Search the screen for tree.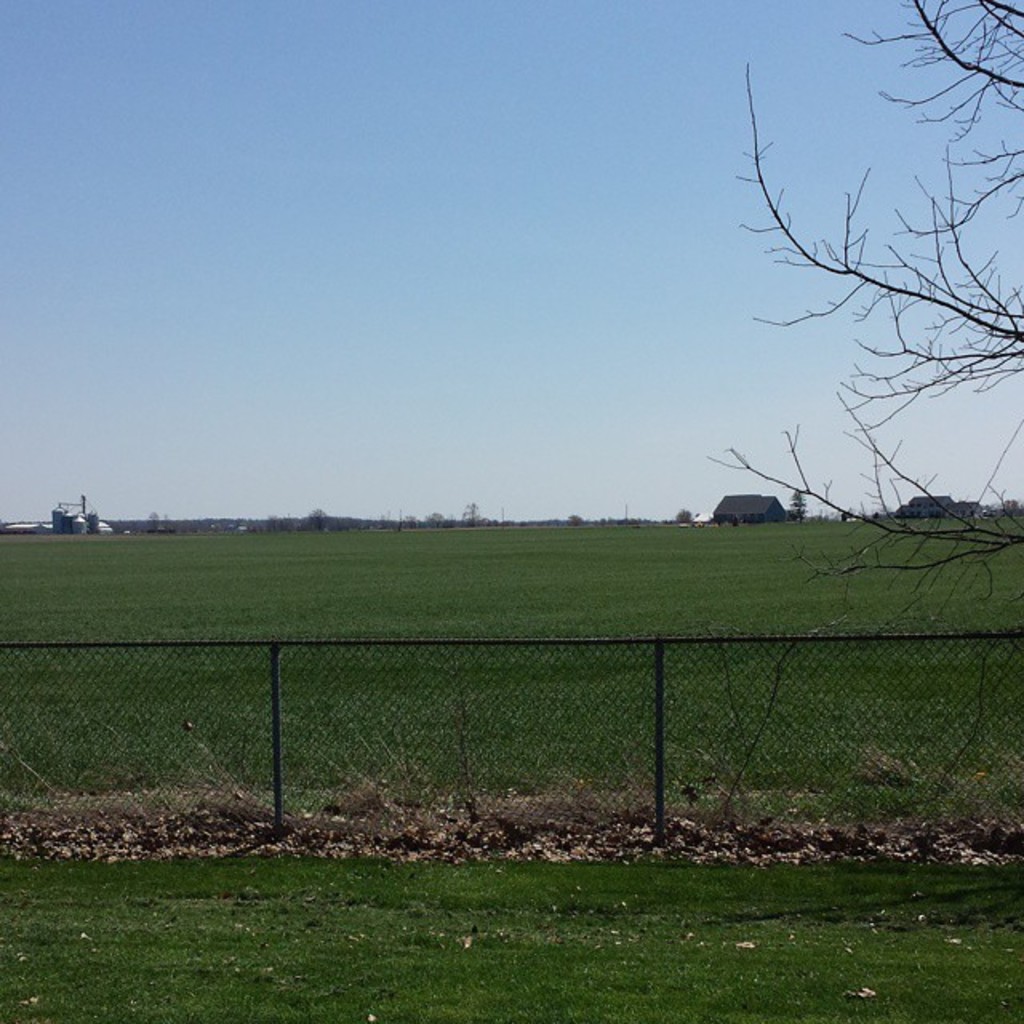
Found at box(424, 512, 443, 530).
